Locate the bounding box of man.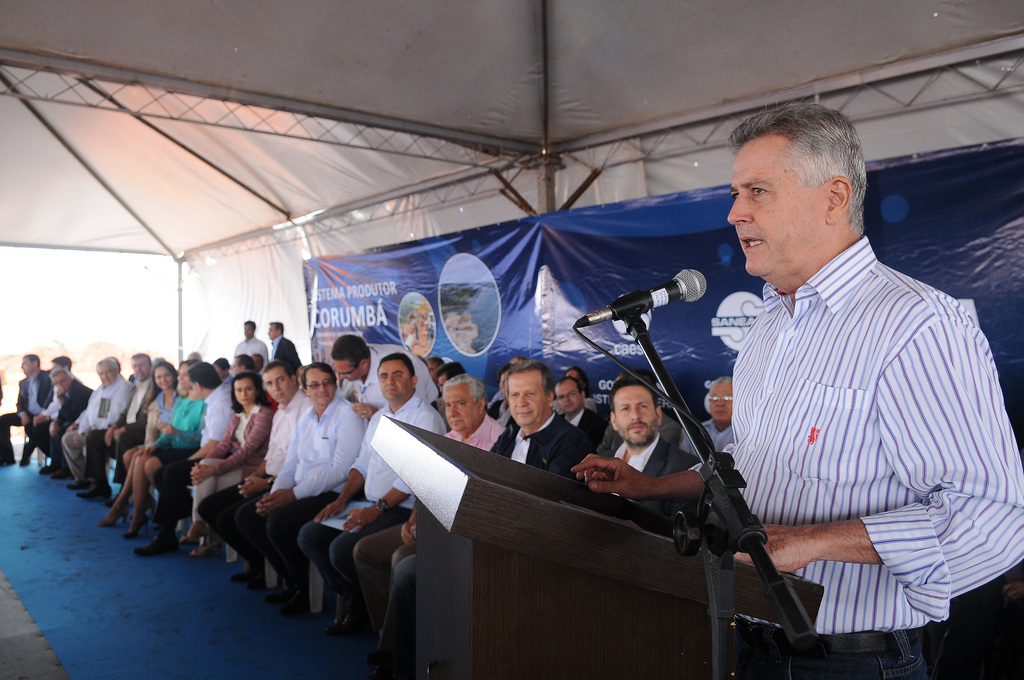
Bounding box: (195,360,314,590).
